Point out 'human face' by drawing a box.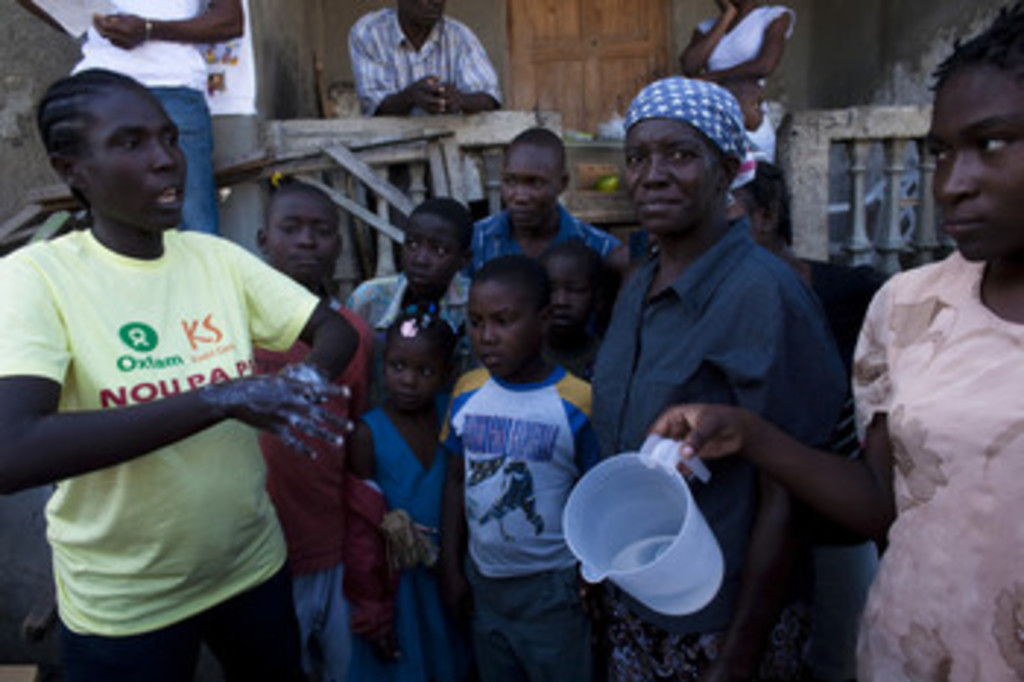
bbox=(919, 64, 1021, 266).
